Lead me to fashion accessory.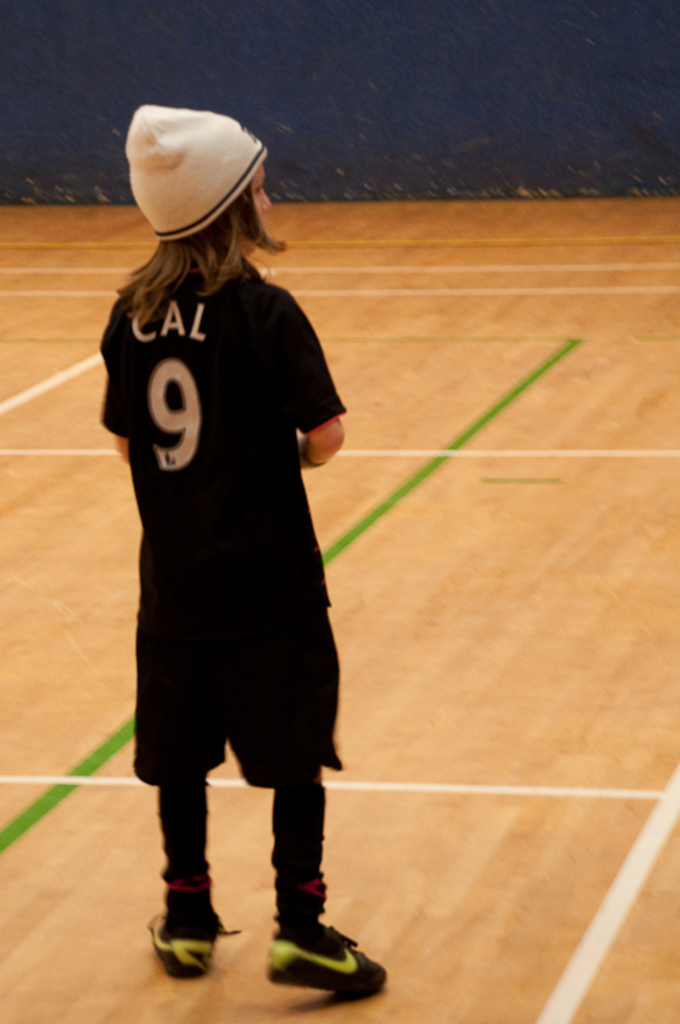
Lead to region(128, 104, 269, 242).
